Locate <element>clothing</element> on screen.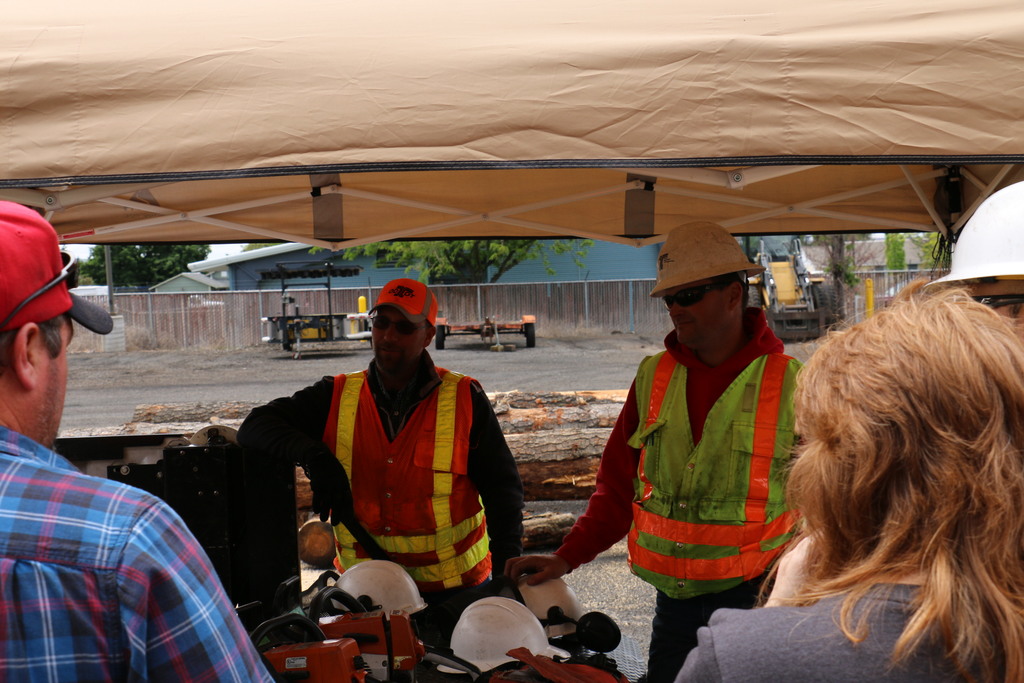
On screen at x1=241, y1=358, x2=516, y2=641.
